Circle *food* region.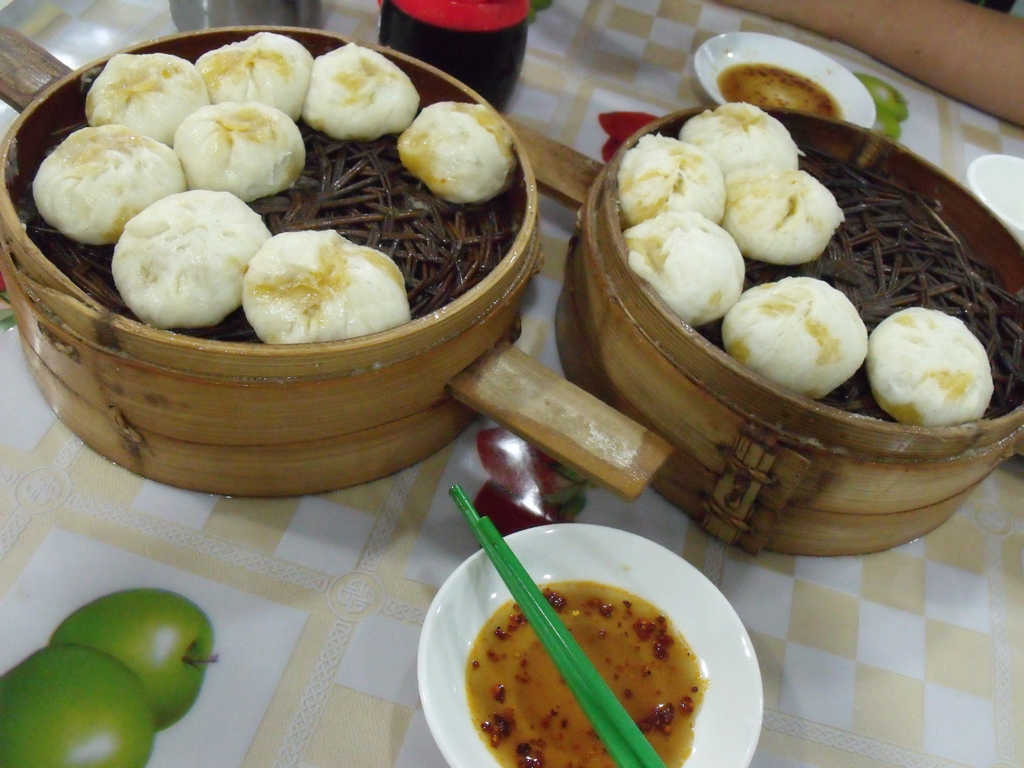
Region: locate(618, 98, 1023, 426).
